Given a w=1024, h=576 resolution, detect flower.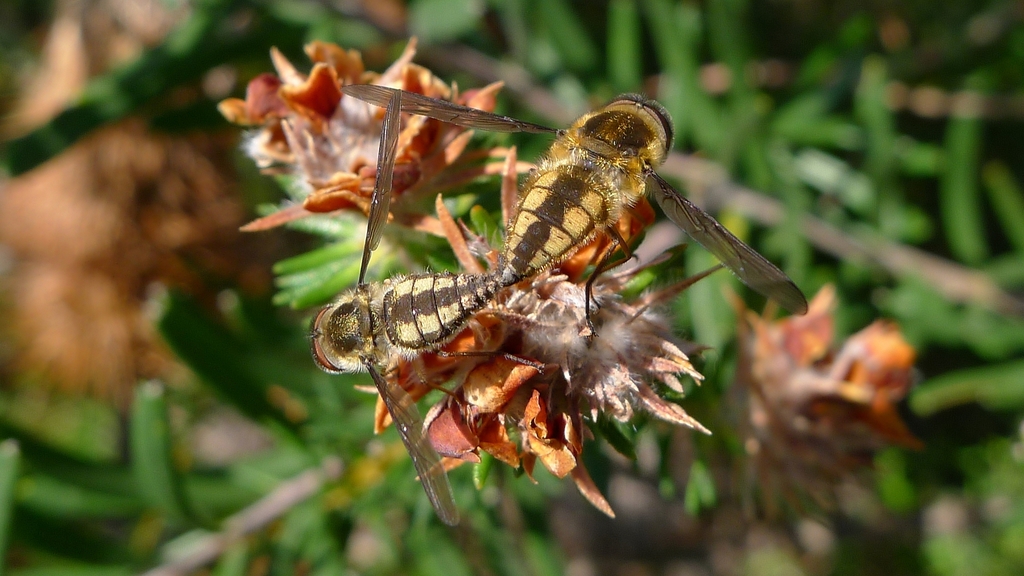
381, 141, 716, 524.
